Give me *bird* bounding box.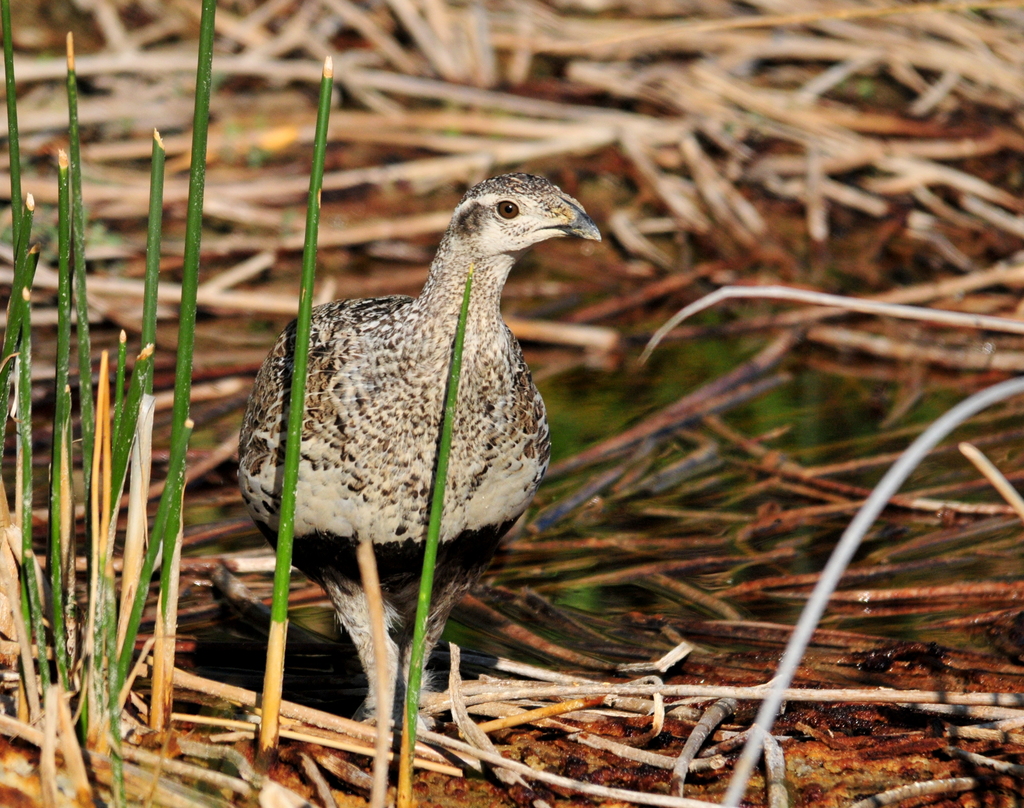
(237, 170, 612, 746).
